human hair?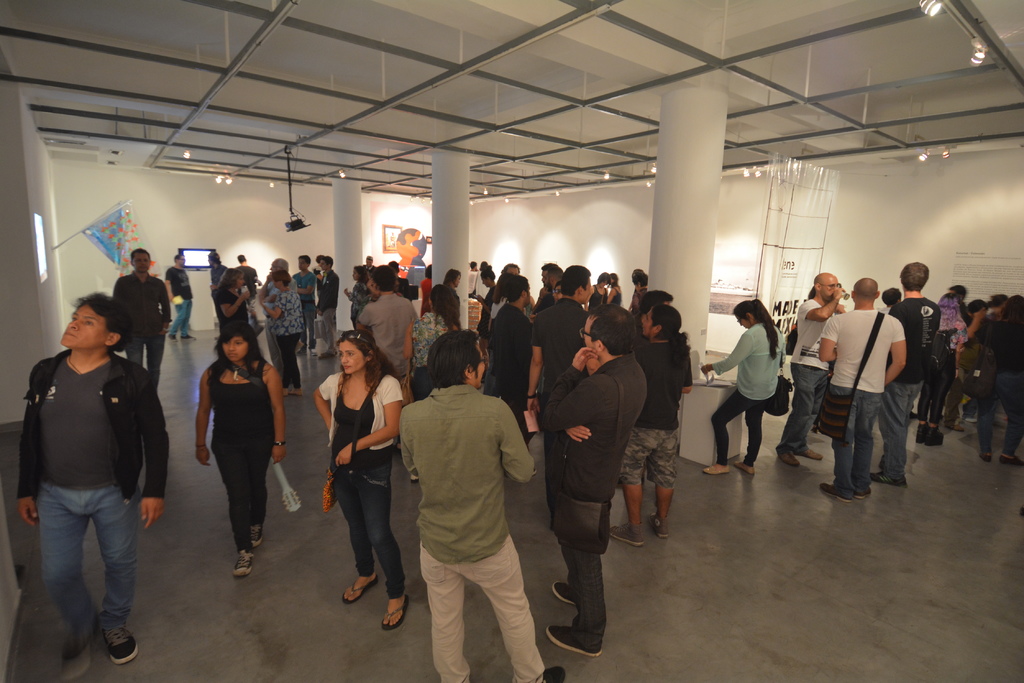
(left=588, top=305, right=634, bottom=357)
